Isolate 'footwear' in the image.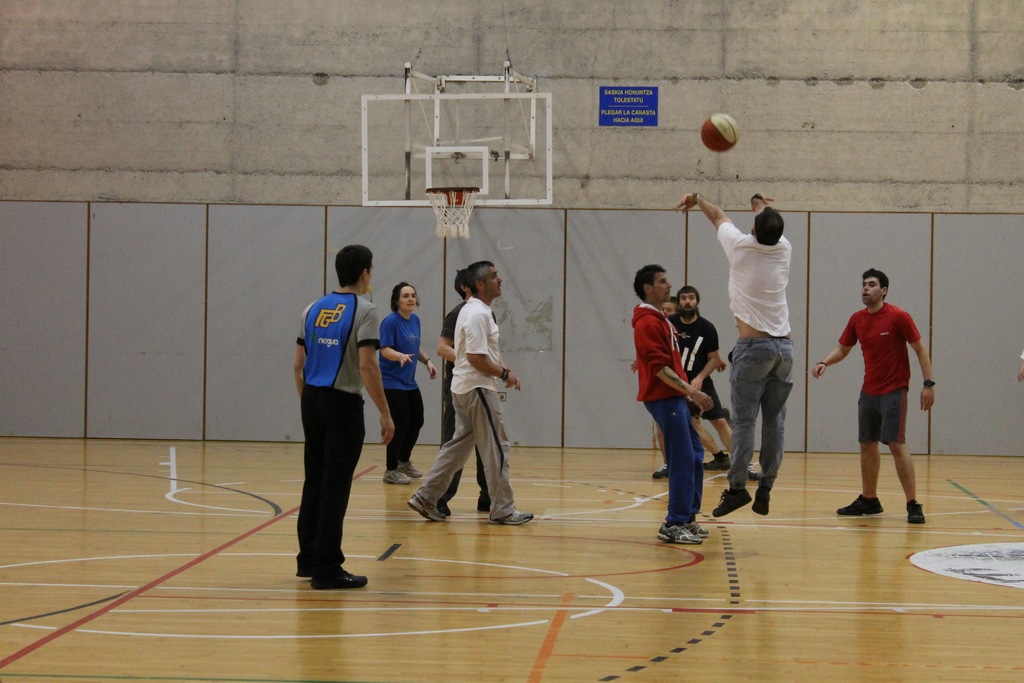
Isolated region: (x1=684, y1=522, x2=706, y2=537).
